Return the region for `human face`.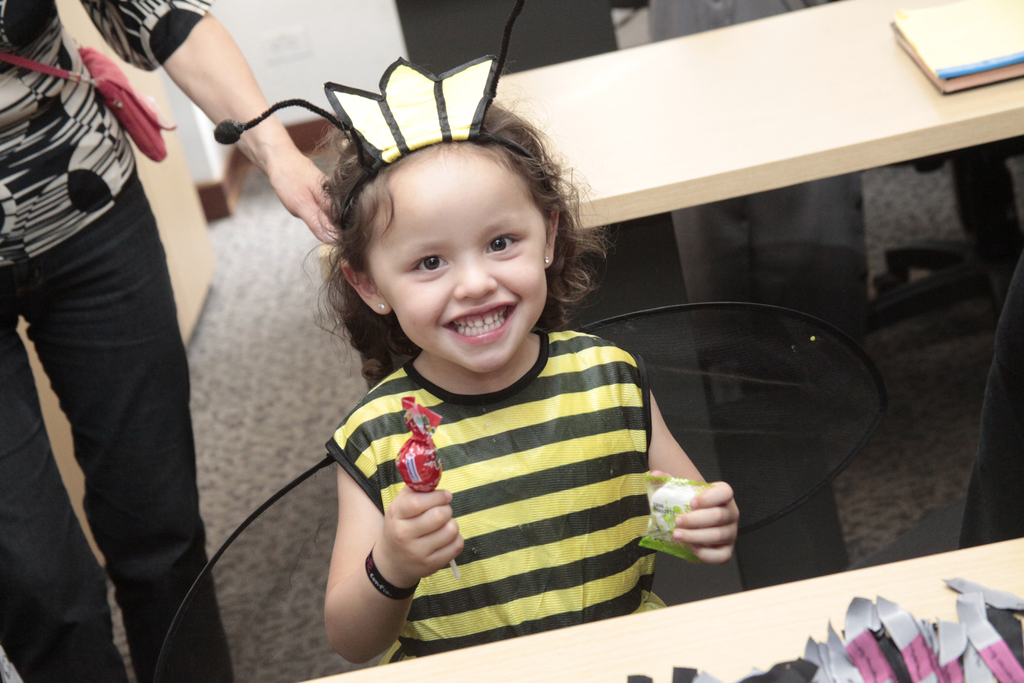
369/151/547/372.
